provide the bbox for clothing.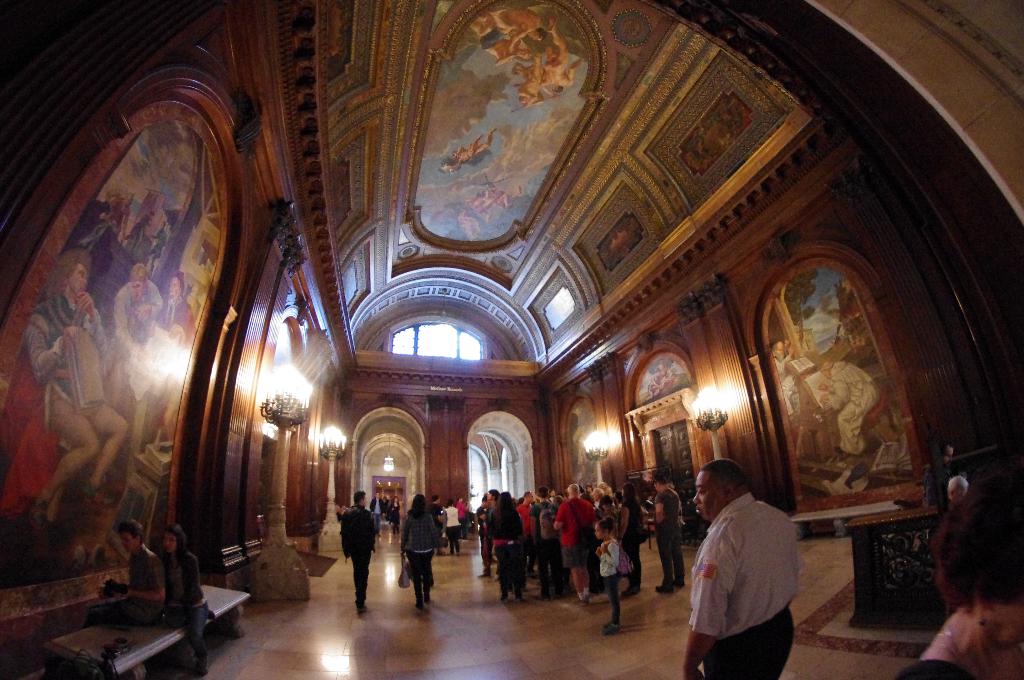
<box>127,211,150,249</box>.
